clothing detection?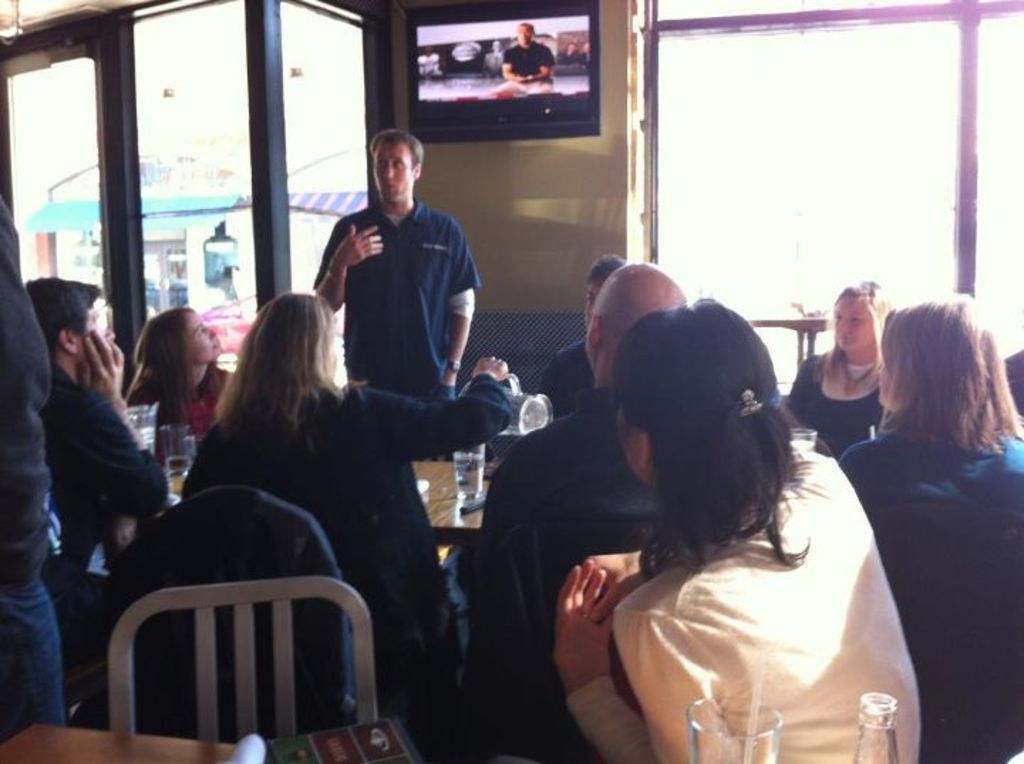
locate(845, 413, 1023, 763)
